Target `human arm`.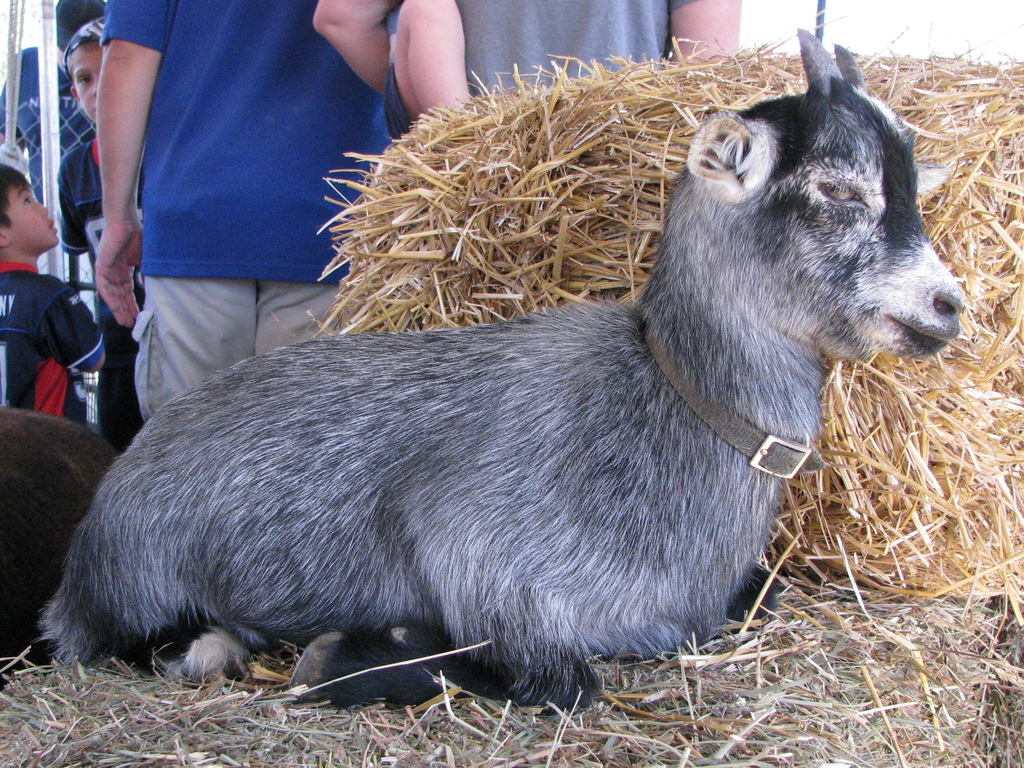
Target region: (left=96, top=0, right=164, bottom=321).
